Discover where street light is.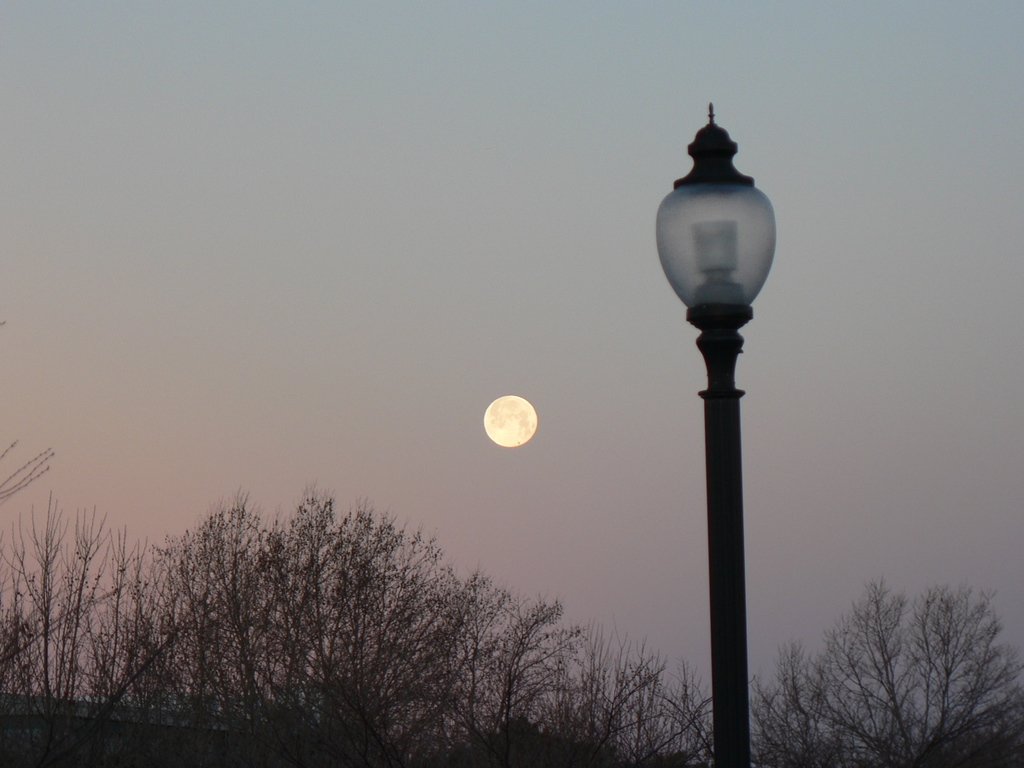
Discovered at 629:90:800:741.
